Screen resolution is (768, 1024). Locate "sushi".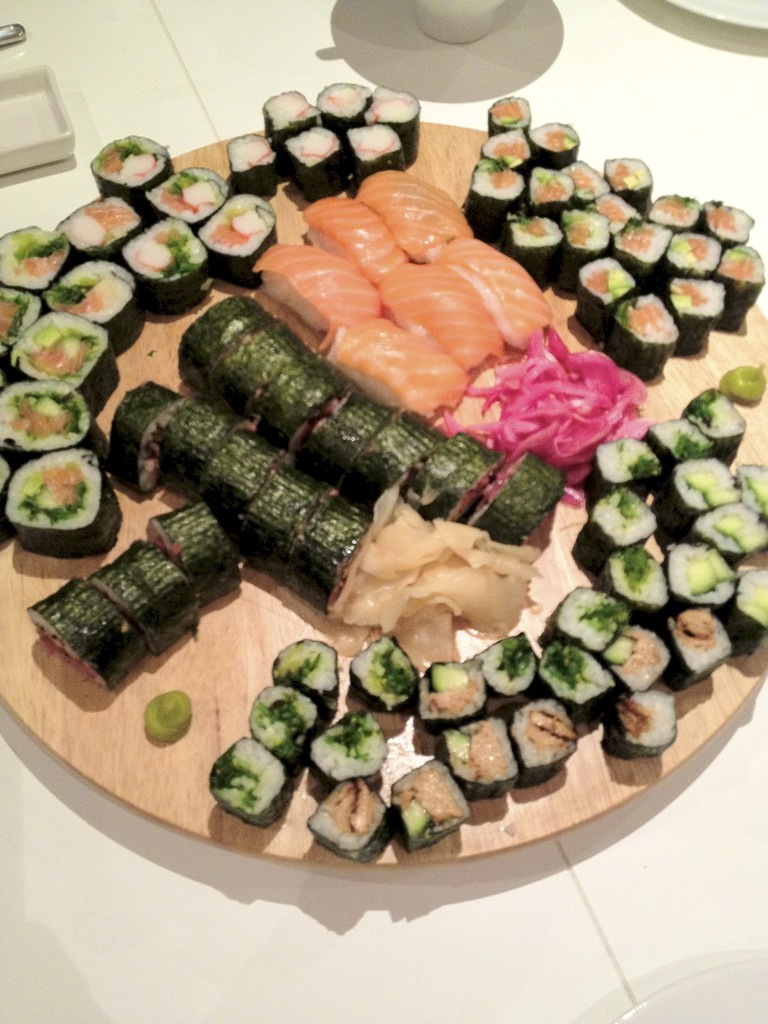
{"left": 520, "top": 151, "right": 576, "bottom": 212}.
